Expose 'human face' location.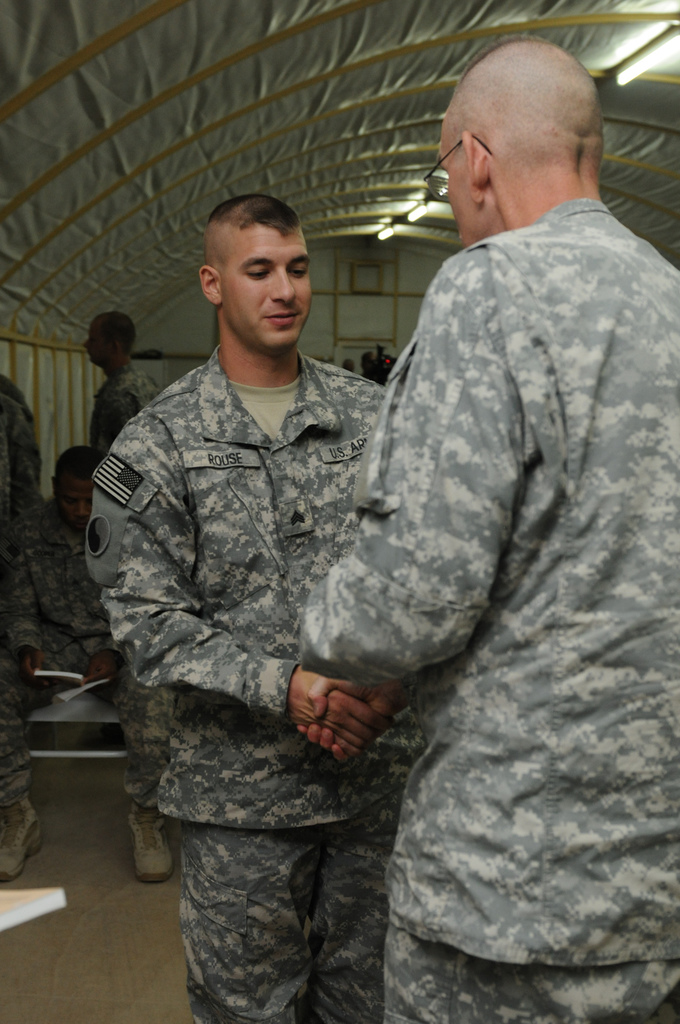
Exposed at crop(448, 116, 469, 245).
